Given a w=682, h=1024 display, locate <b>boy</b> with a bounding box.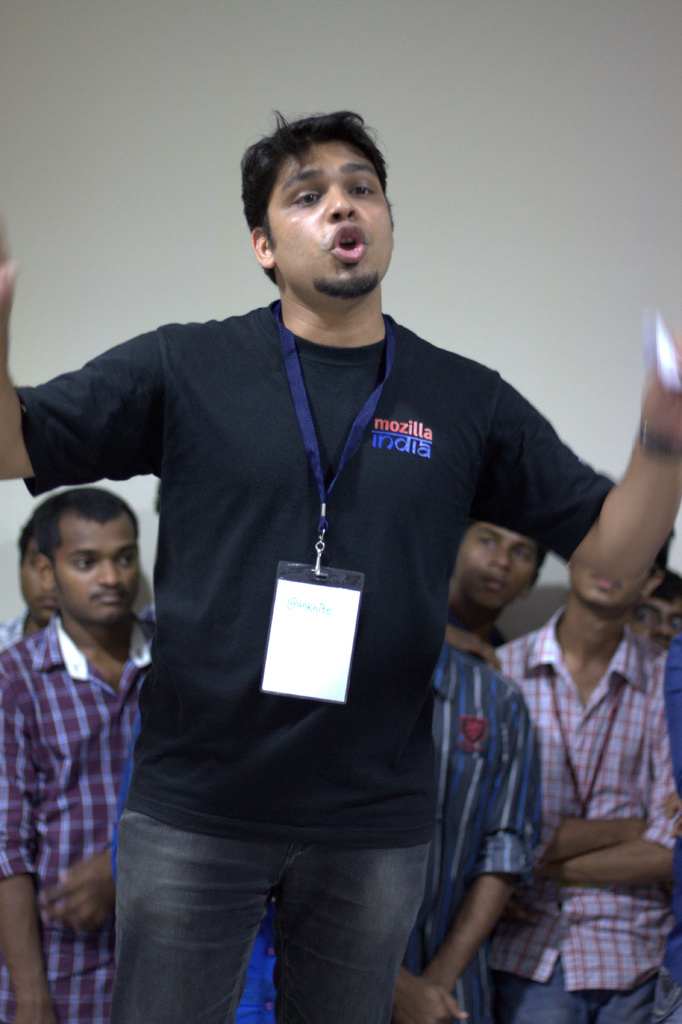
Located: <region>485, 521, 681, 1023</region>.
